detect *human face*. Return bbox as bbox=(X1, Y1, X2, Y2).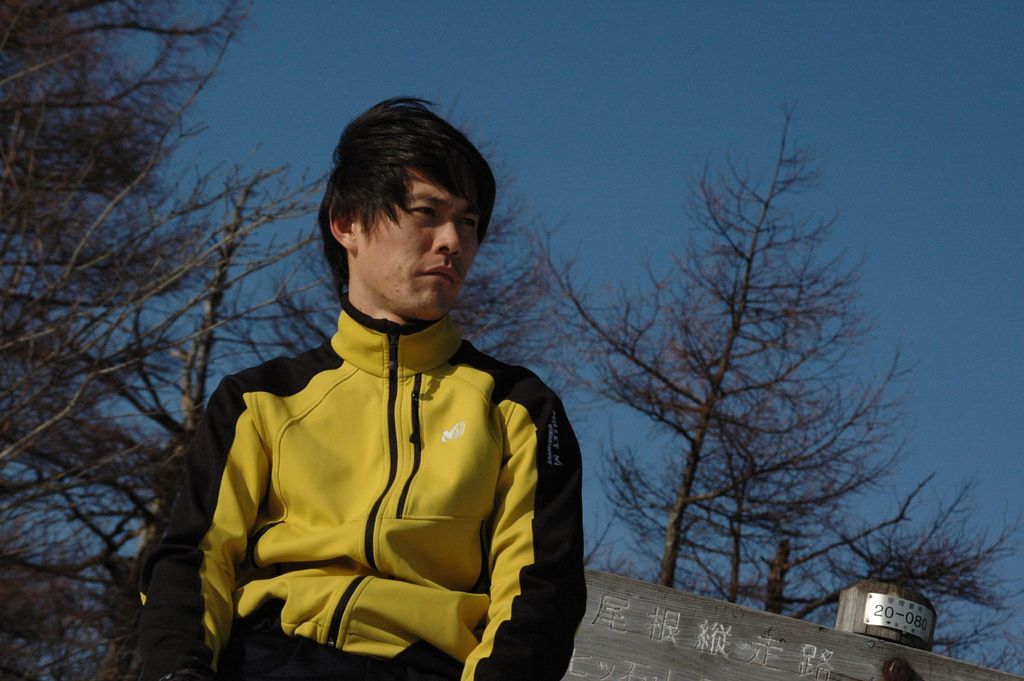
bbox=(354, 180, 485, 328).
